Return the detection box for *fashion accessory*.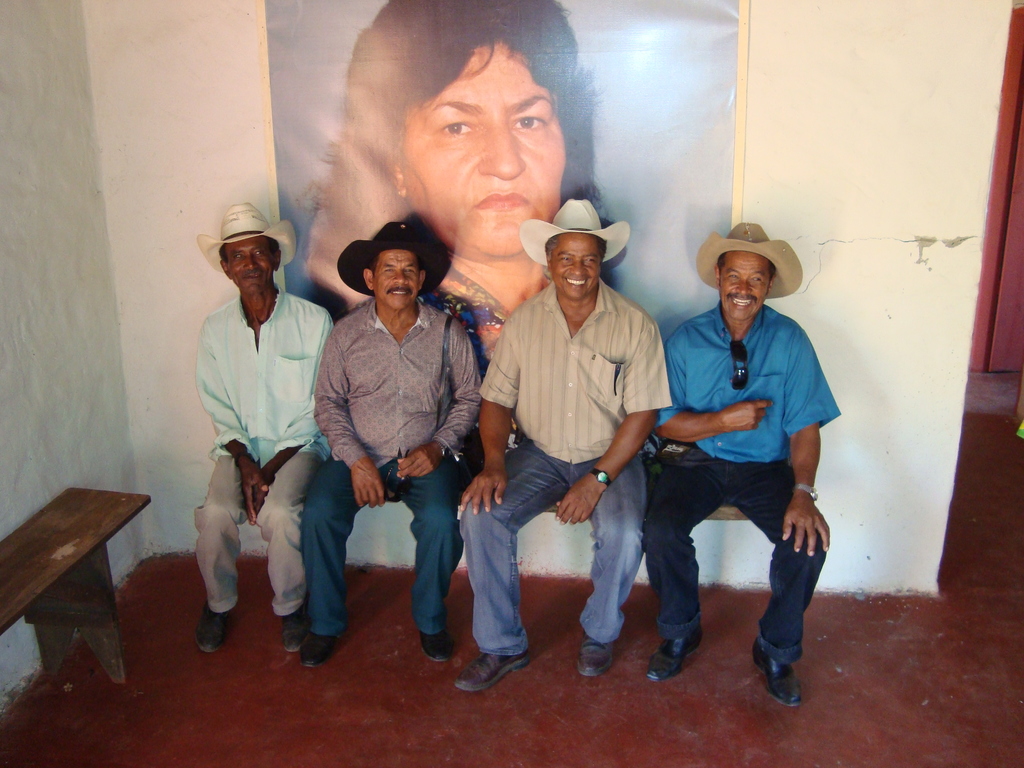
612:364:621:398.
